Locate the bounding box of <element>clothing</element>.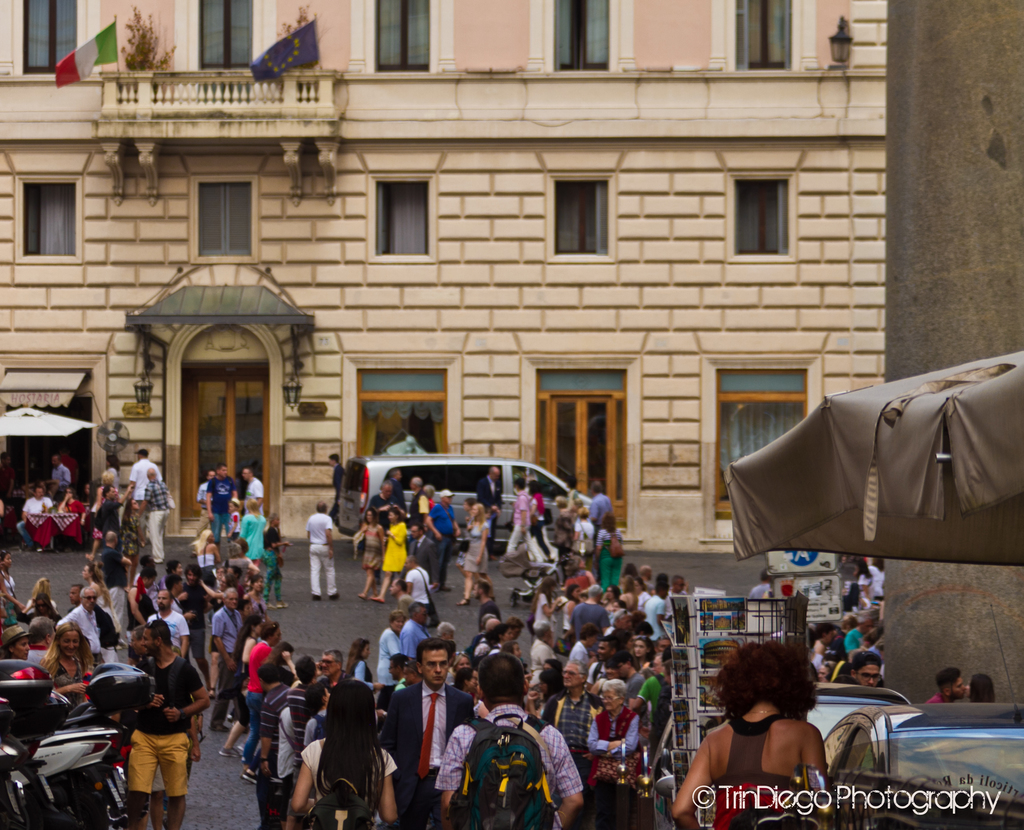
Bounding box: Rect(421, 713, 579, 826).
